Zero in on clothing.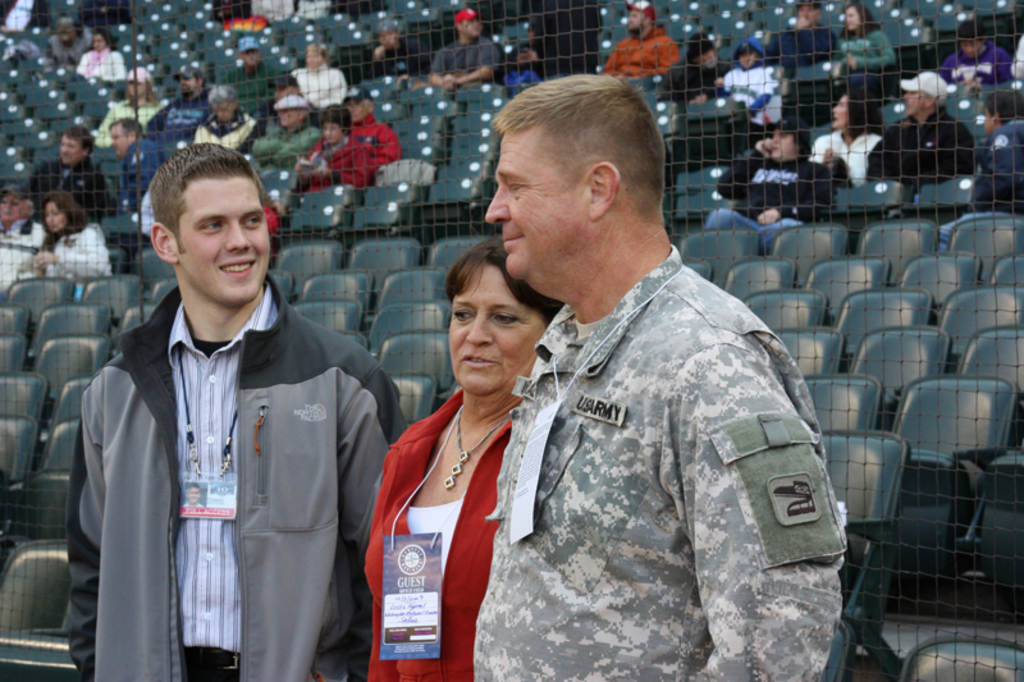
Zeroed in: (x1=710, y1=155, x2=832, y2=248).
